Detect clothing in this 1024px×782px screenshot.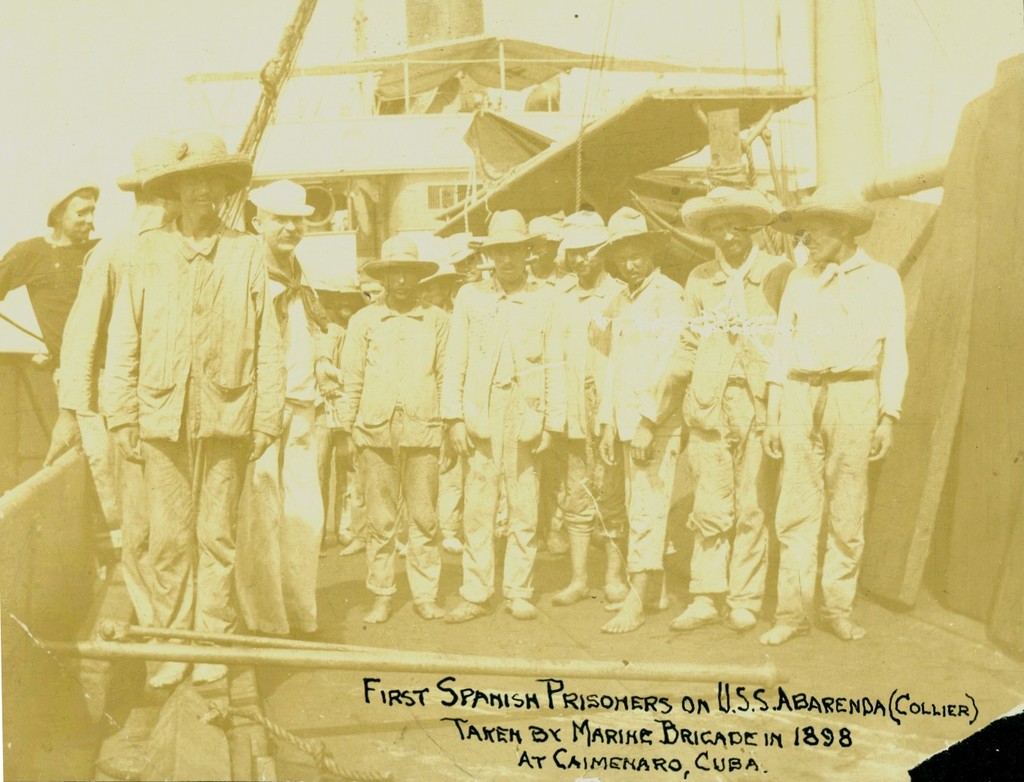
Detection: [231, 238, 329, 628].
